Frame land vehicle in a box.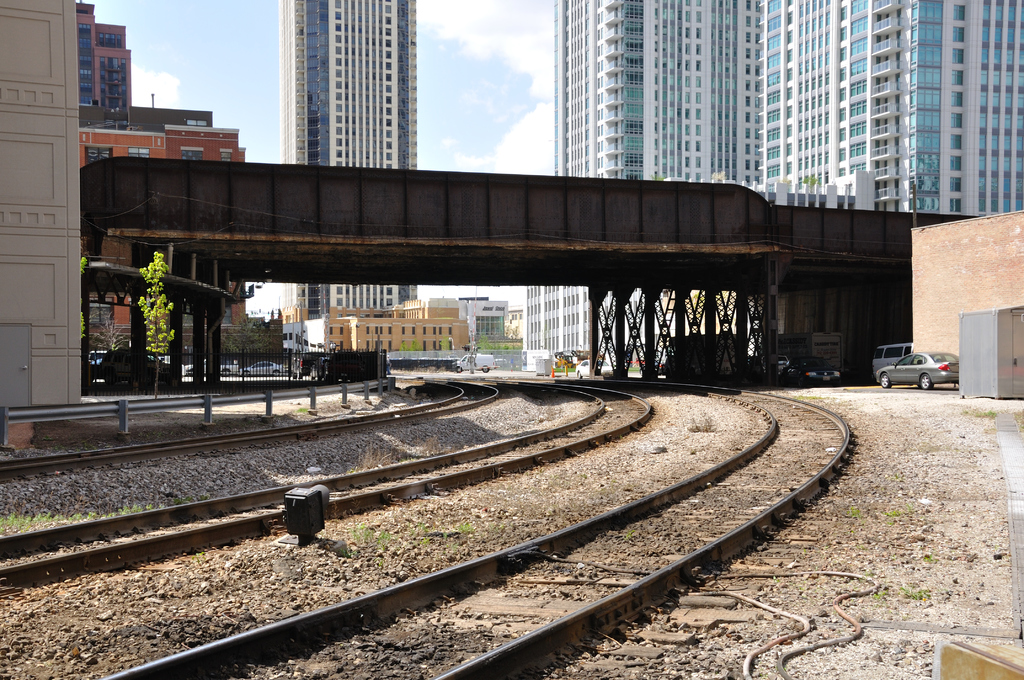
576,357,612,377.
